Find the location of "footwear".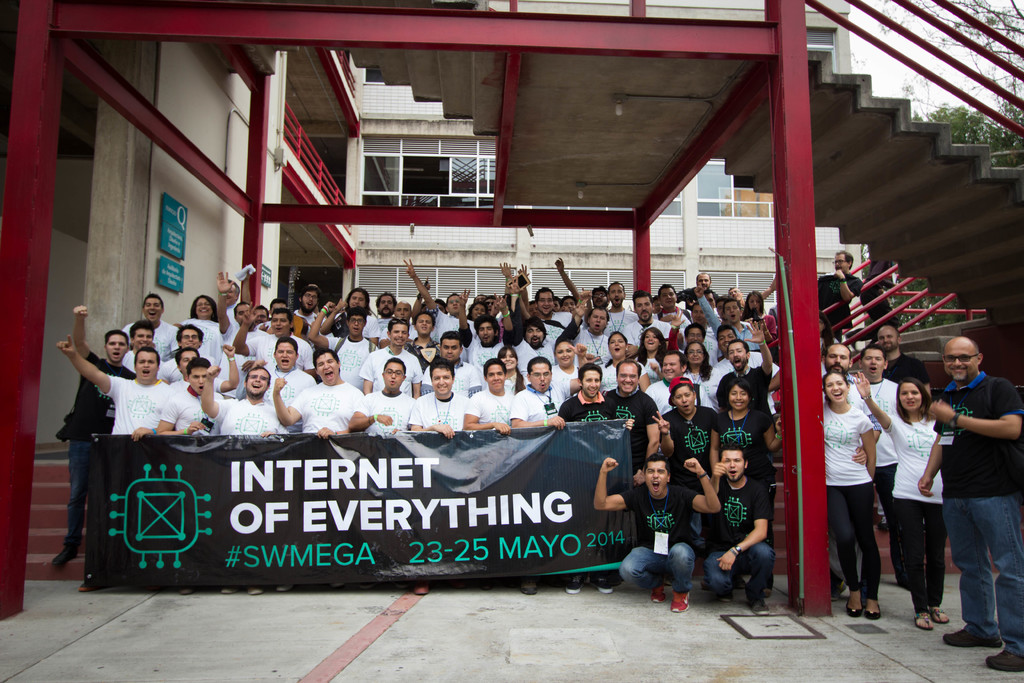
Location: (595,577,612,593).
